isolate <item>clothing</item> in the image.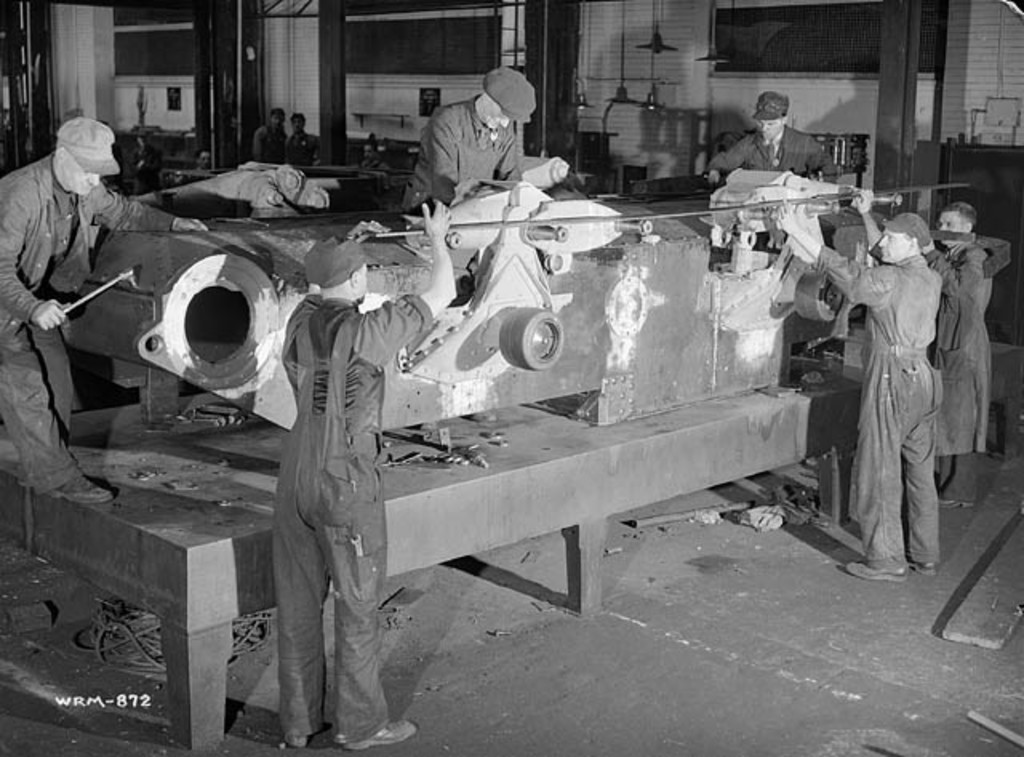
Isolated region: pyautogui.locateOnScreen(262, 290, 435, 746).
